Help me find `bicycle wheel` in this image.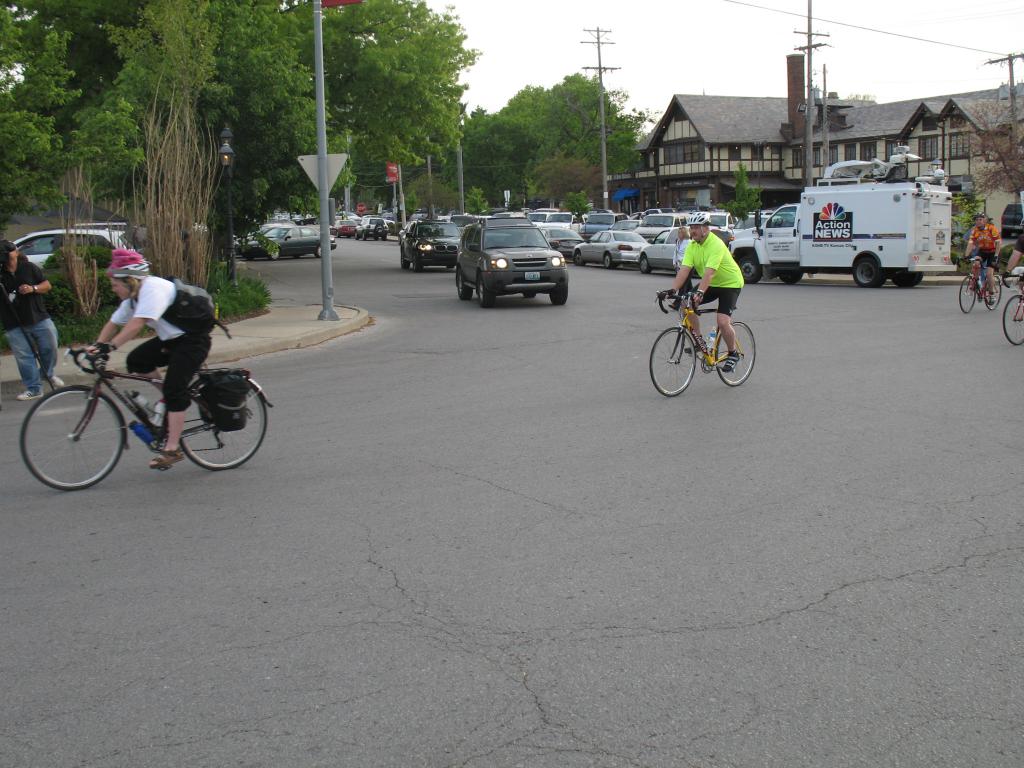
Found it: (x1=179, y1=378, x2=262, y2=470).
